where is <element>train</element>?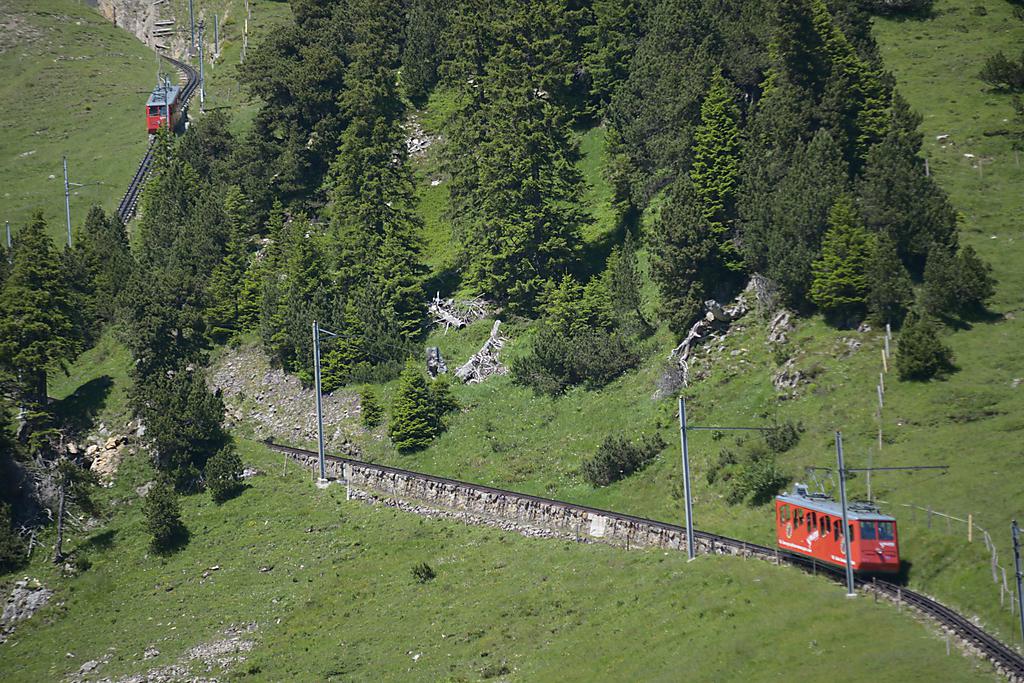
[777,483,902,580].
